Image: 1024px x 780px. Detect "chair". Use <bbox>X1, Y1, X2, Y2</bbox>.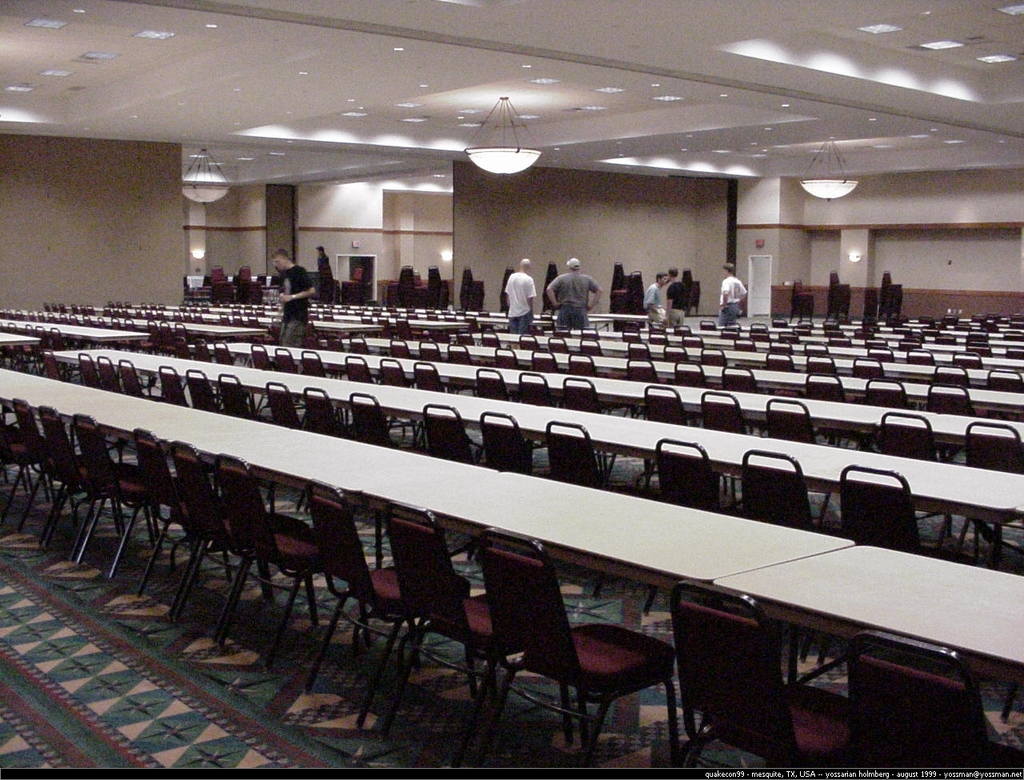
<bbox>44, 352, 72, 386</bbox>.
